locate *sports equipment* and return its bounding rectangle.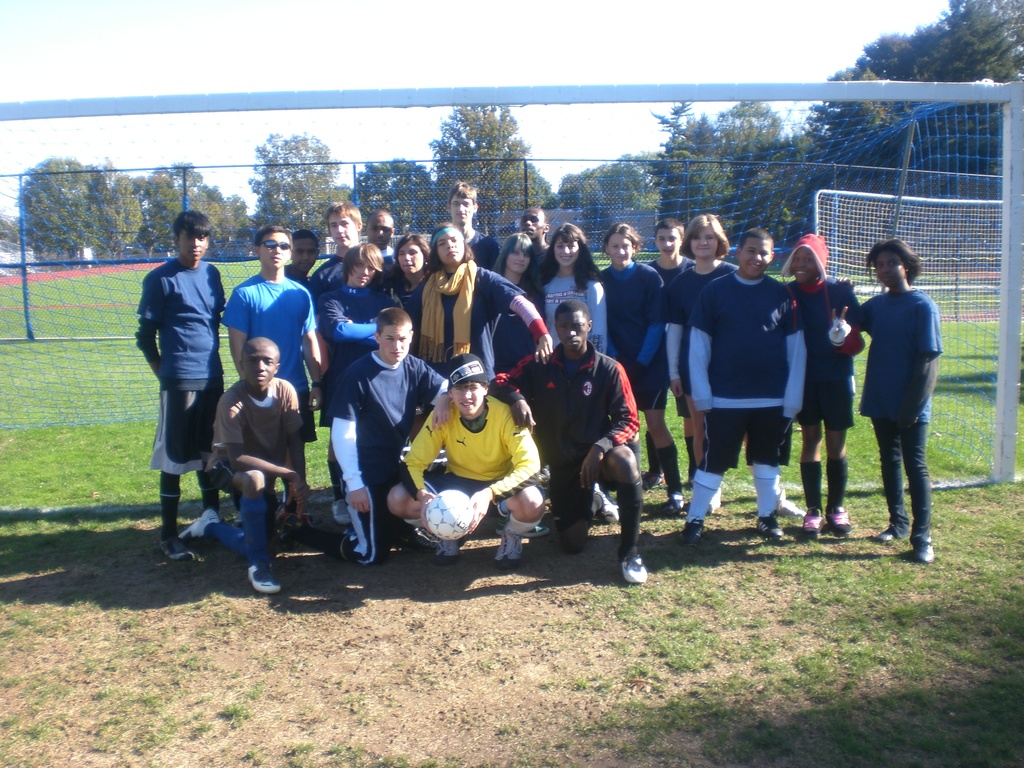
[x1=619, y1=552, x2=651, y2=589].
